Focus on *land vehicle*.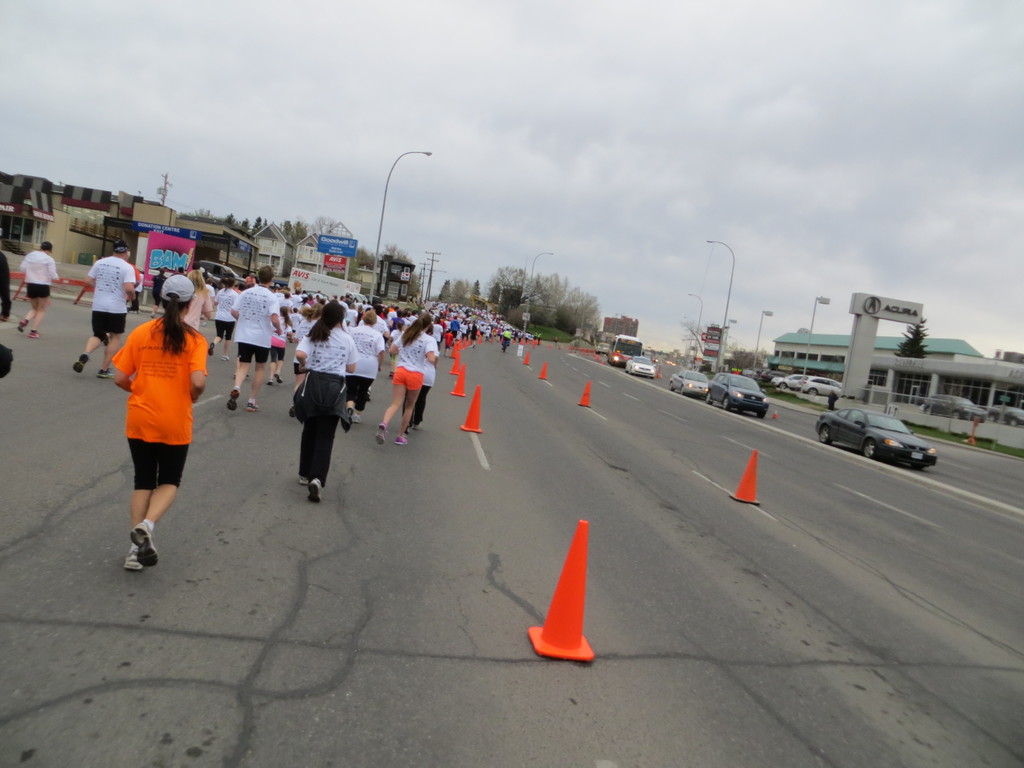
Focused at 200, 260, 244, 287.
